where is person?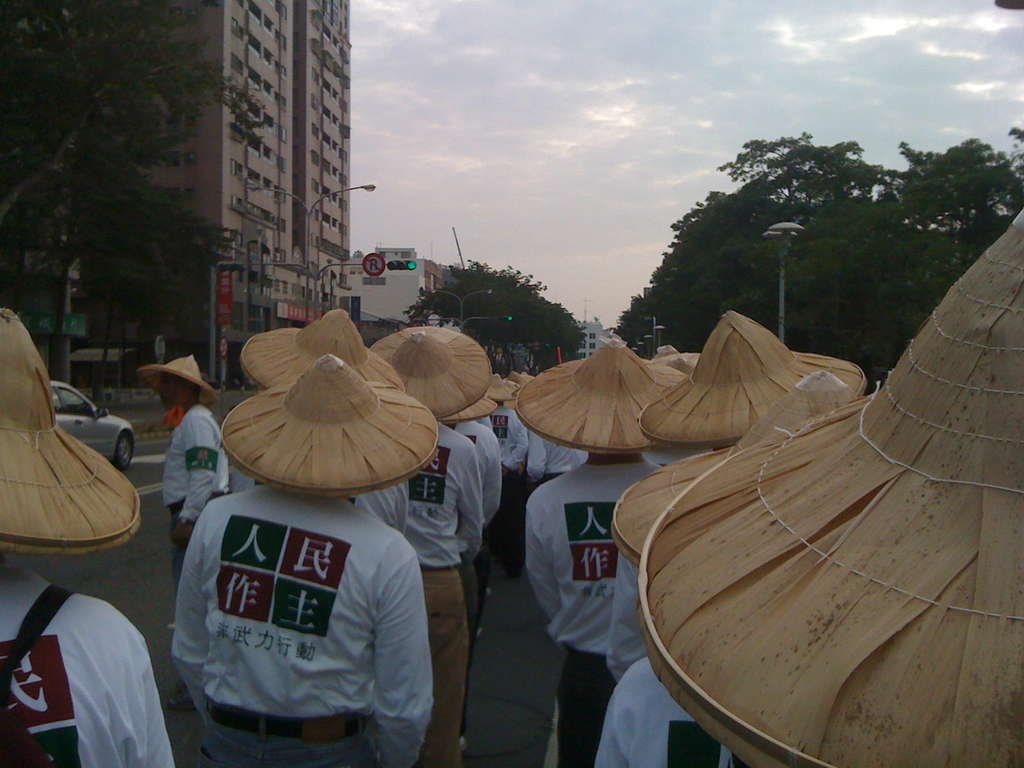
detection(0, 296, 172, 767).
